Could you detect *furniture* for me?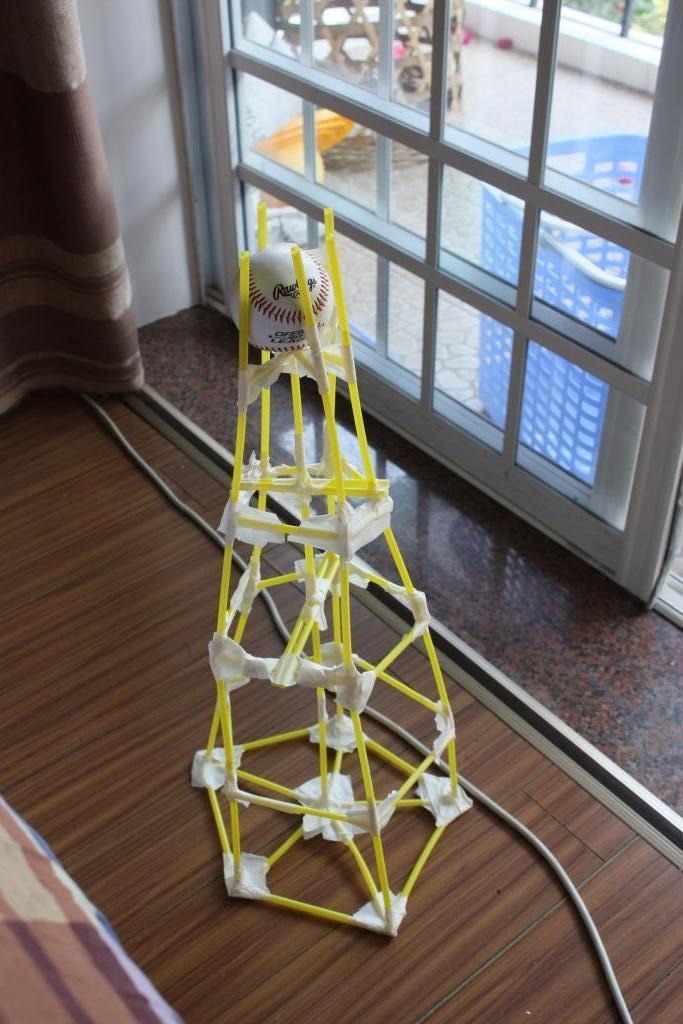
Detection result: Rect(0, 377, 682, 1023).
